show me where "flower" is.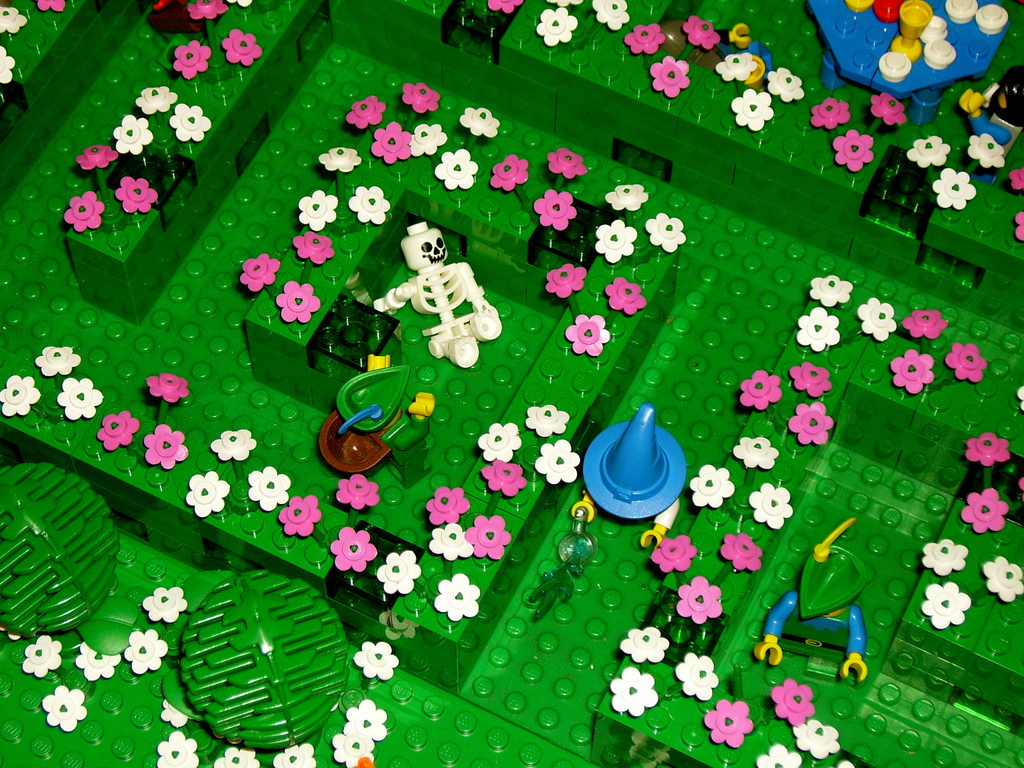
"flower" is at <box>524,403,571,440</box>.
